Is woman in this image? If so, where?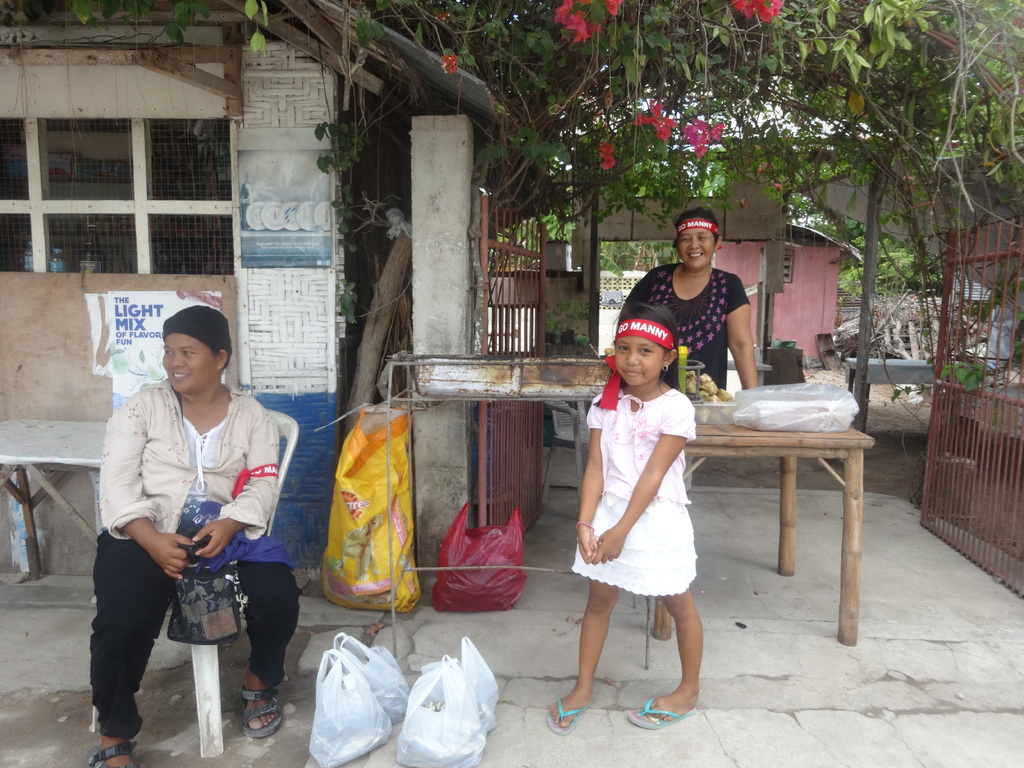
Yes, at <bbox>91, 304, 301, 767</bbox>.
